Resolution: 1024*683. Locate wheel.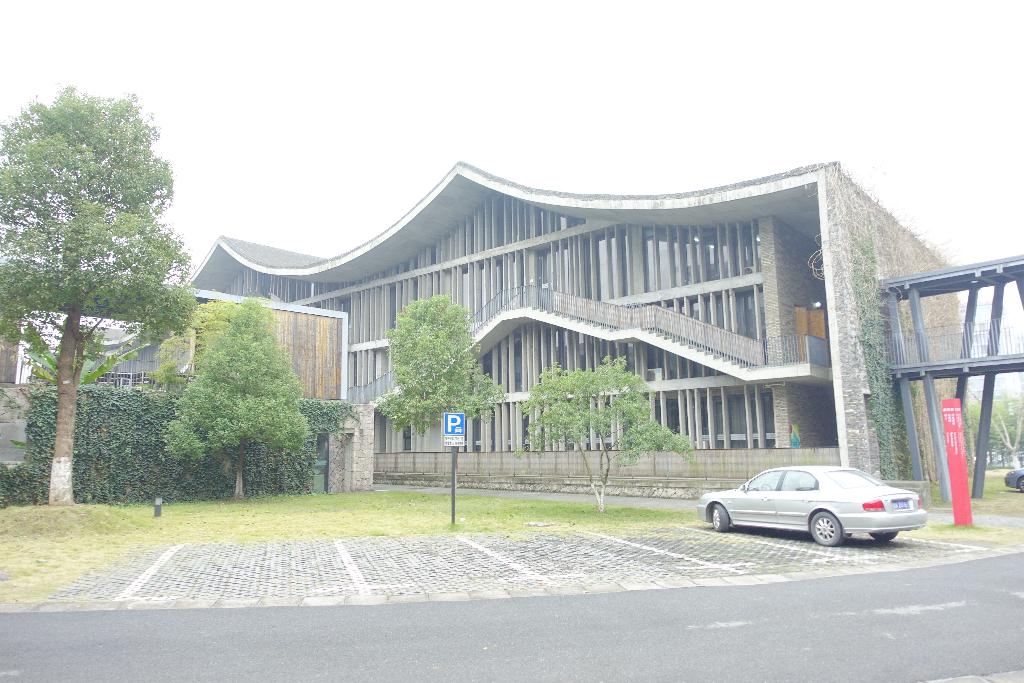
872/532/895/541.
